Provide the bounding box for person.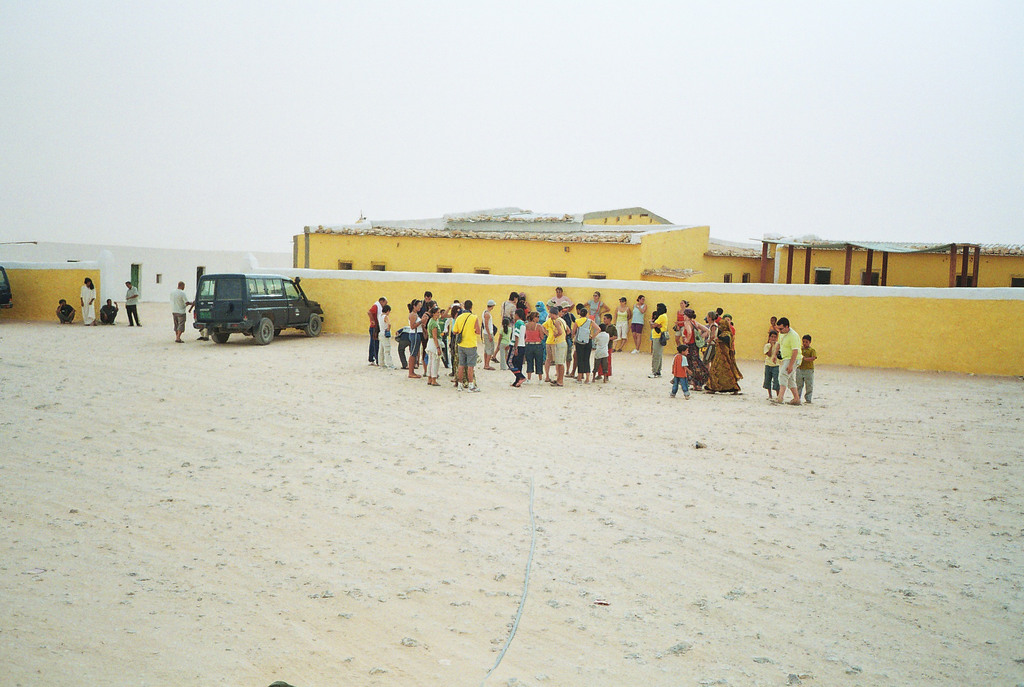
rect(81, 277, 98, 328).
